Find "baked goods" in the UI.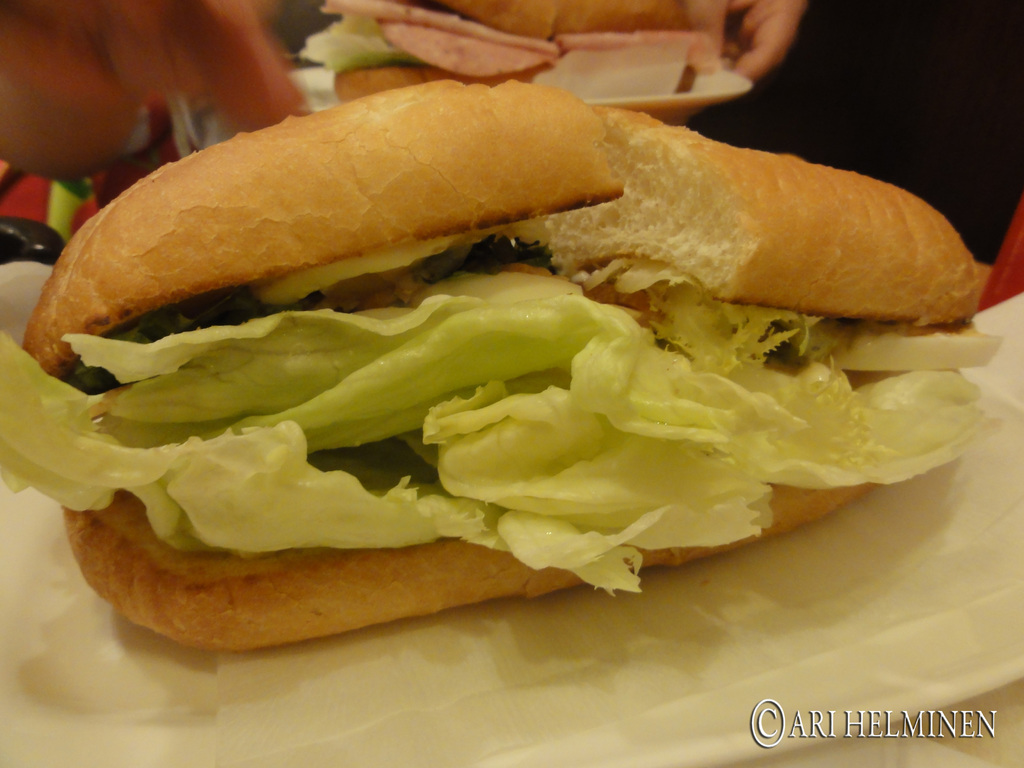
UI element at bbox(18, 80, 982, 660).
